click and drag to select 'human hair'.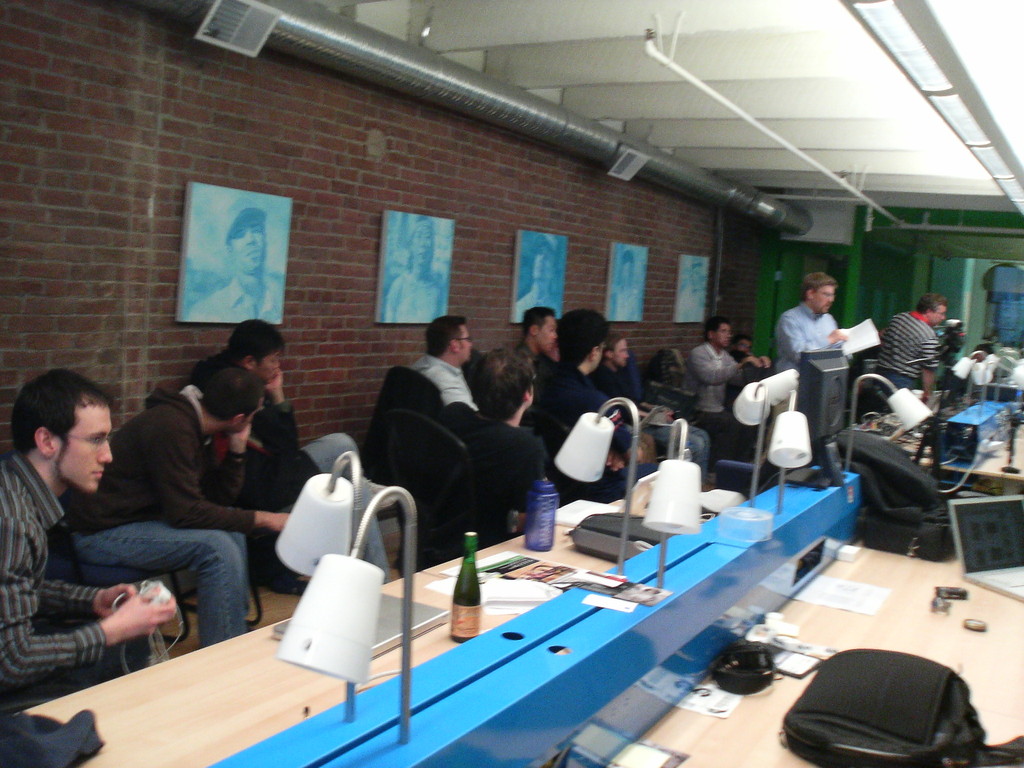
Selection: left=556, top=308, right=608, bottom=368.
